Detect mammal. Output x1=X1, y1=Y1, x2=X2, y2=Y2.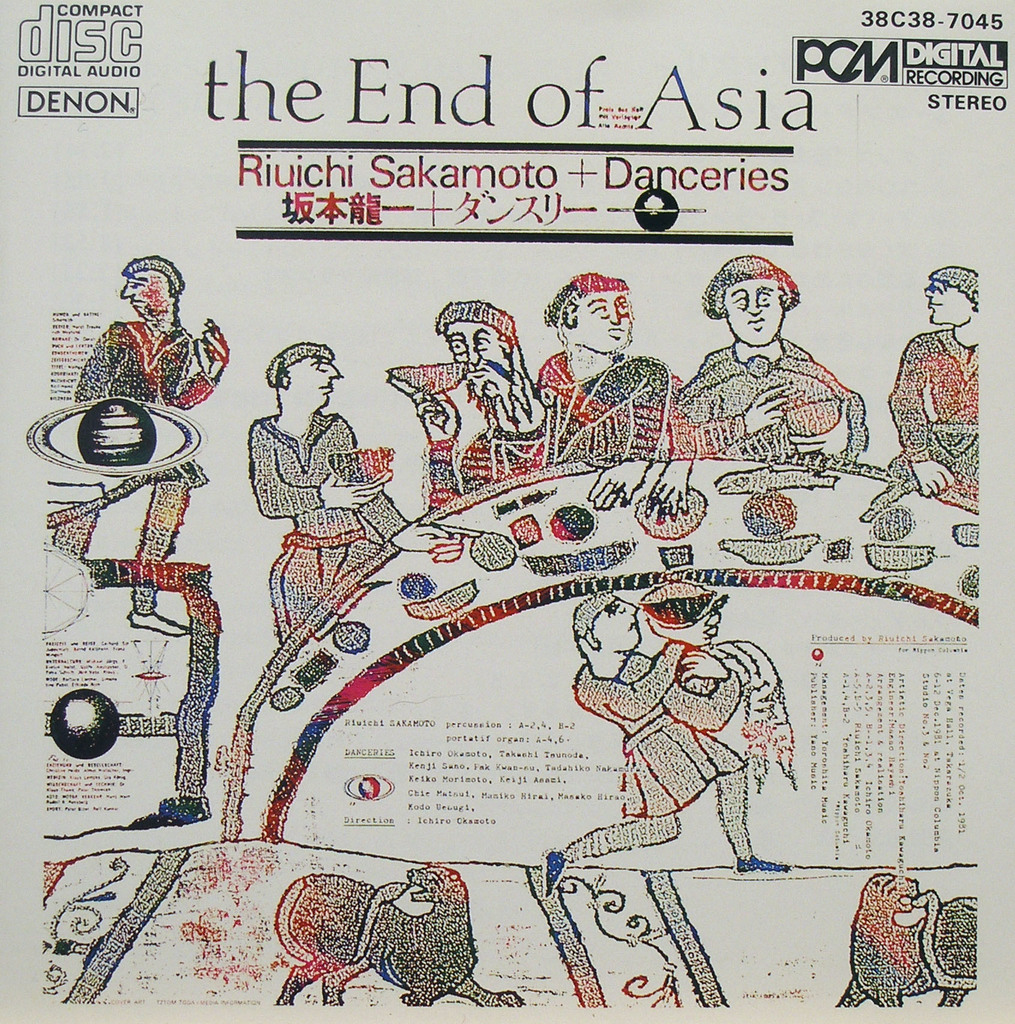
x1=532, y1=273, x2=670, y2=508.
